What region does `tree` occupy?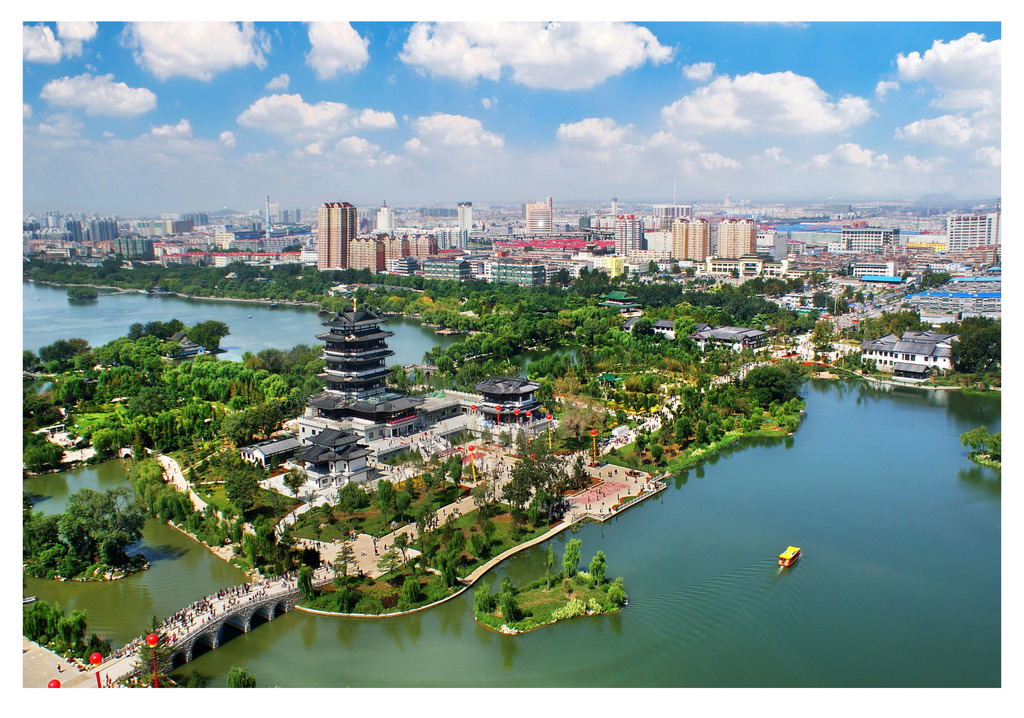
detection(446, 529, 464, 550).
